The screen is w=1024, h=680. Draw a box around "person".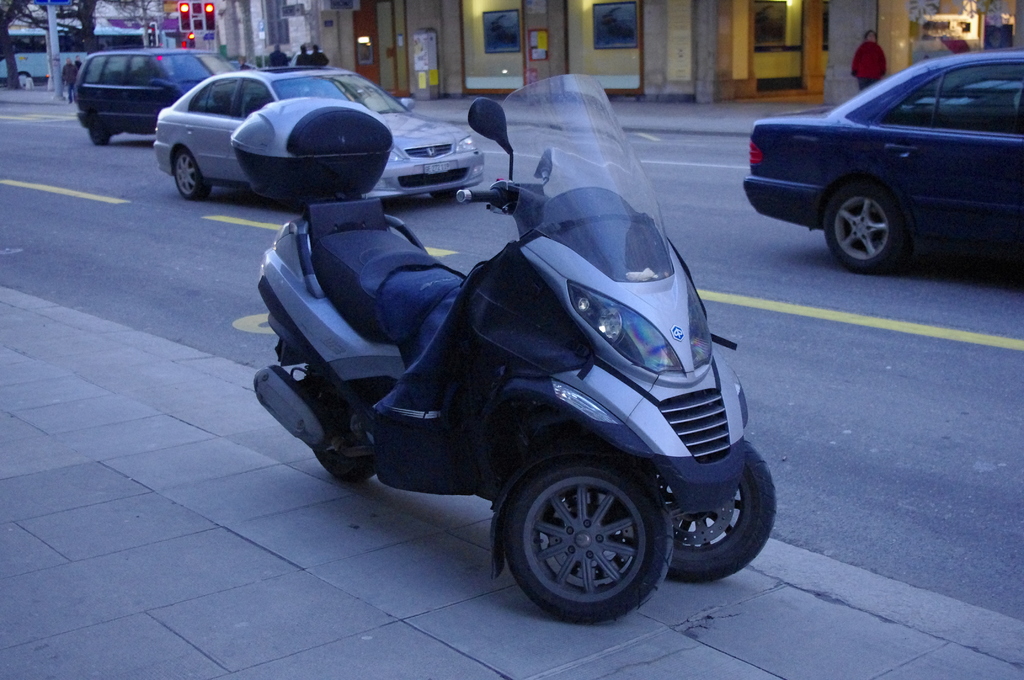
Rect(849, 27, 888, 89).
